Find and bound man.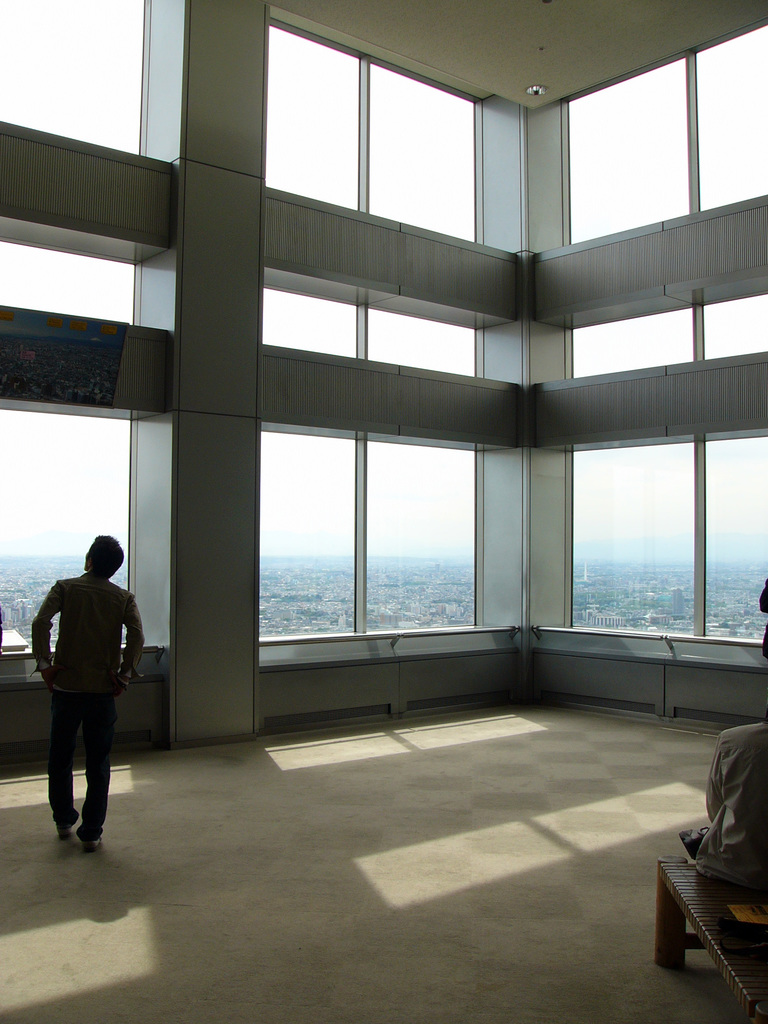
Bound: left=26, top=538, right=136, bottom=850.
